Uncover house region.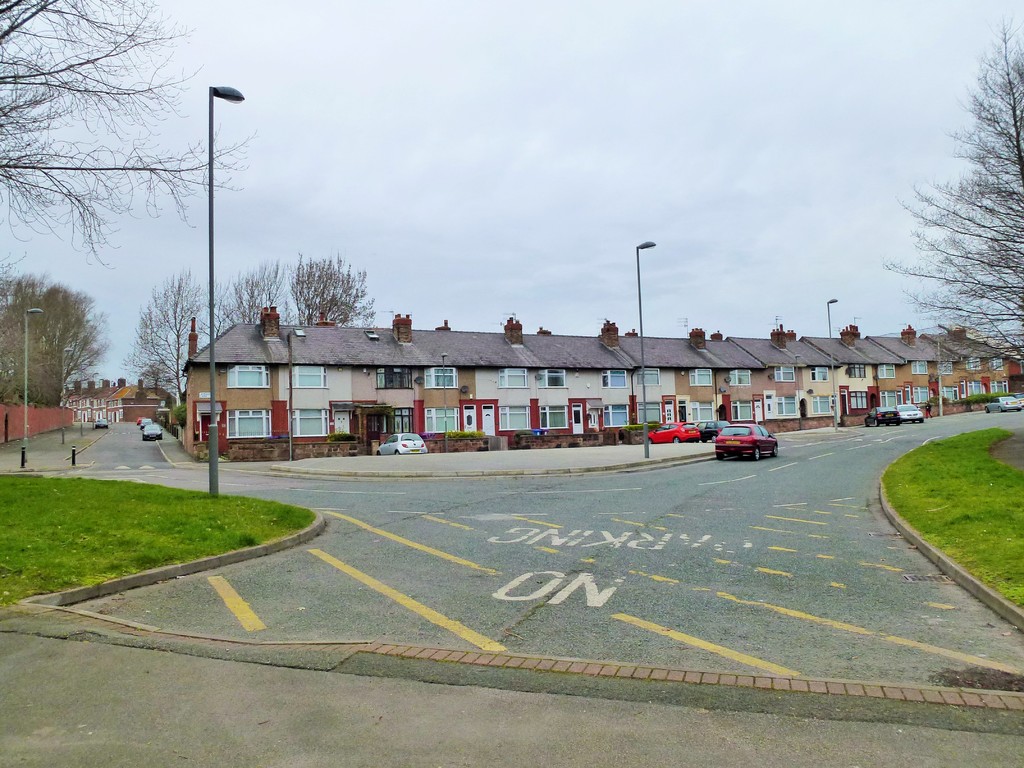
Uncovered: box=[183, 315, 636, 435].
